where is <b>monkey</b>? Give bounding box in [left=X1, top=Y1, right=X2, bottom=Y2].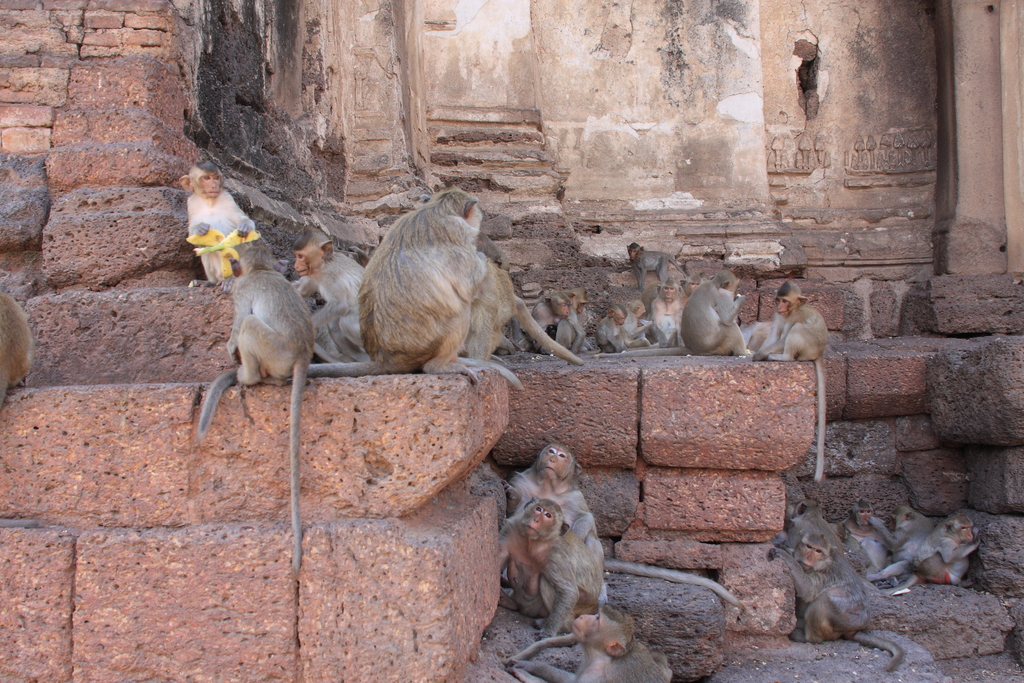
[left=621, top=297, right=652, bottom=349].
